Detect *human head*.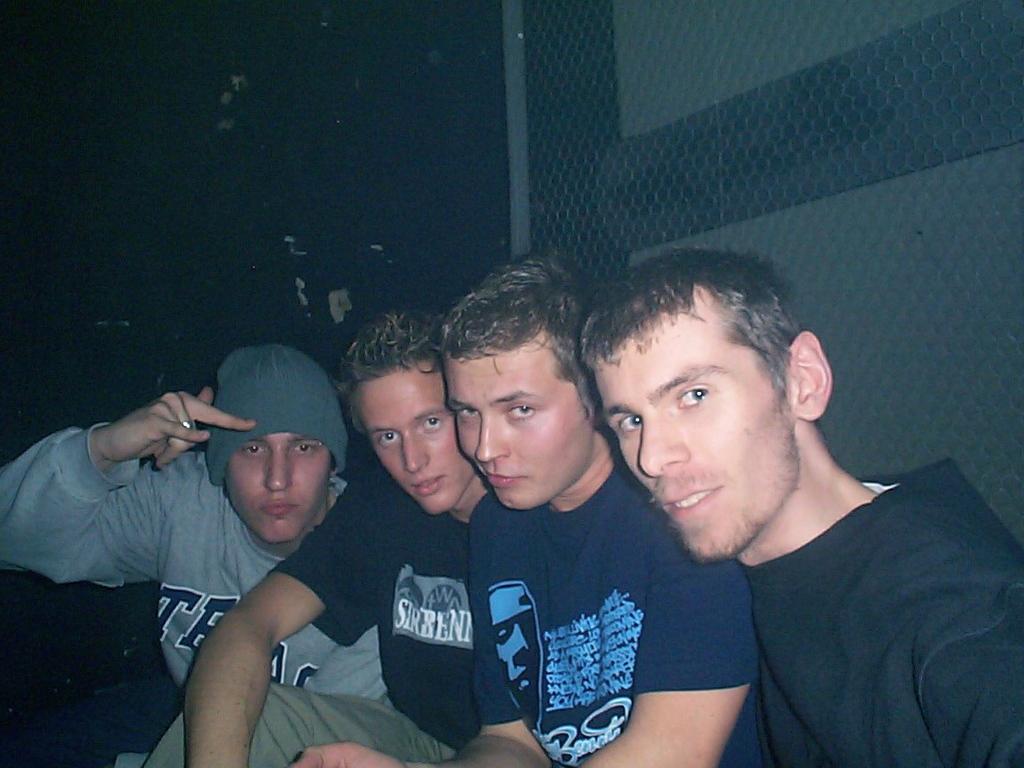
Detected at Rect(338, 307, 480, 510).
